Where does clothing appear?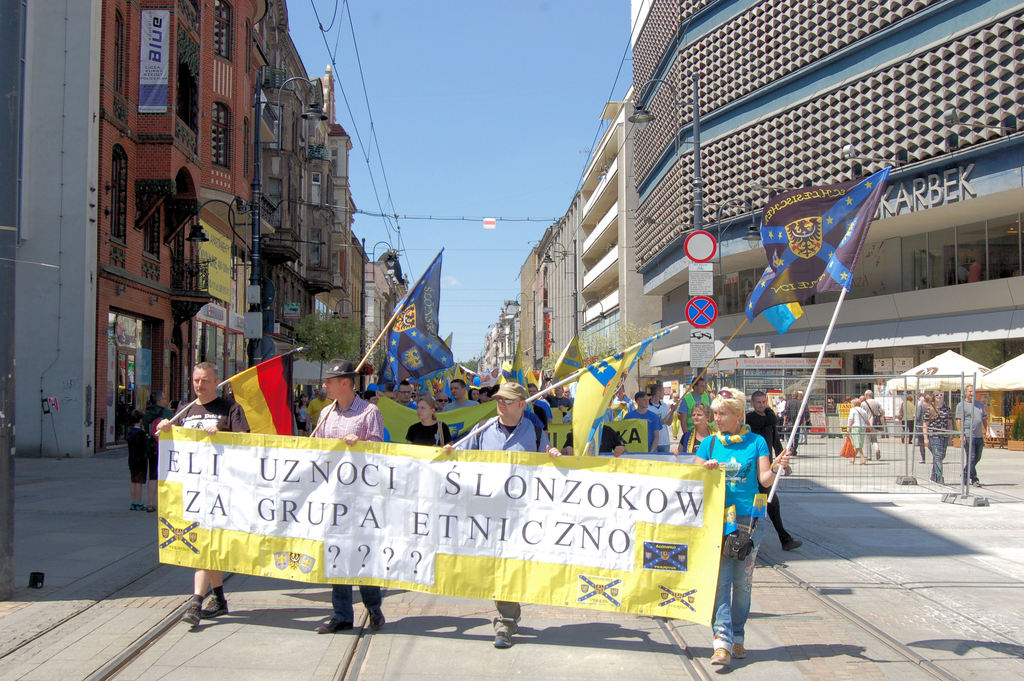
Appears at pyautogui.locateOnScreen(409, 423, 446, 444).
